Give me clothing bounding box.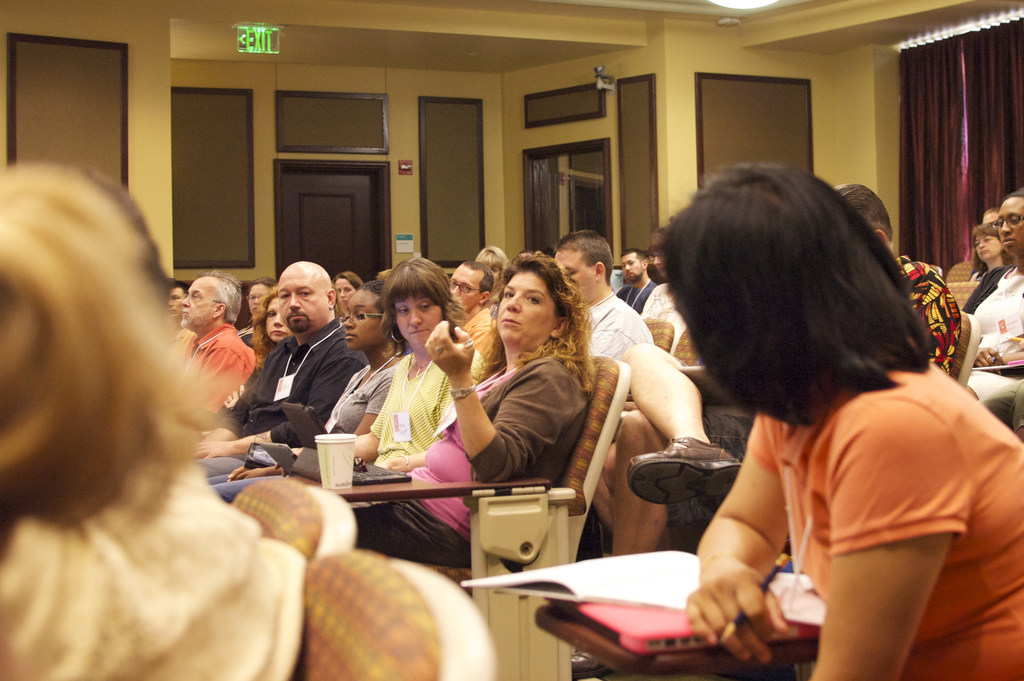
166/324/189/359.
